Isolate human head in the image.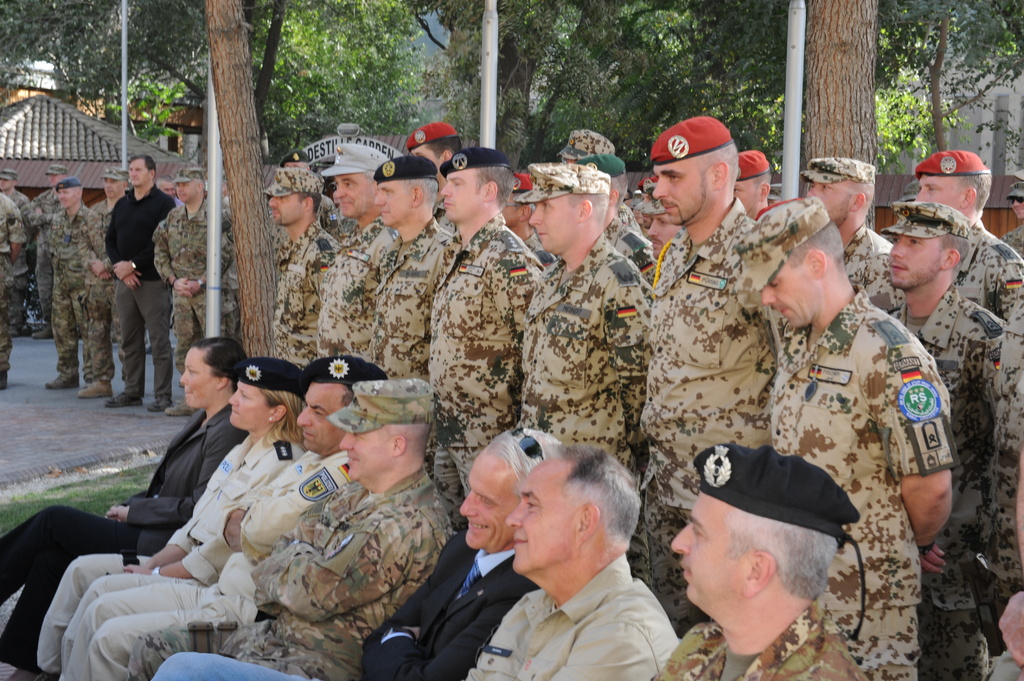
Isolated region: [x1=557, y1=127, x2=615, y2=166].
